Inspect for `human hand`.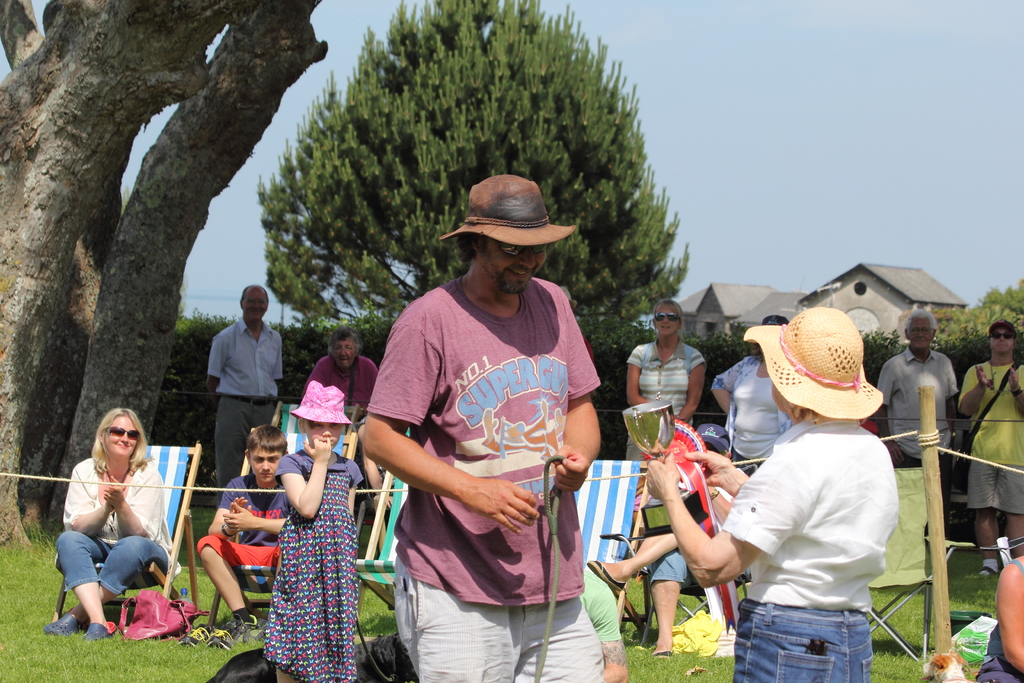
Inspection: bbox=(224, 500, 258, 532).
